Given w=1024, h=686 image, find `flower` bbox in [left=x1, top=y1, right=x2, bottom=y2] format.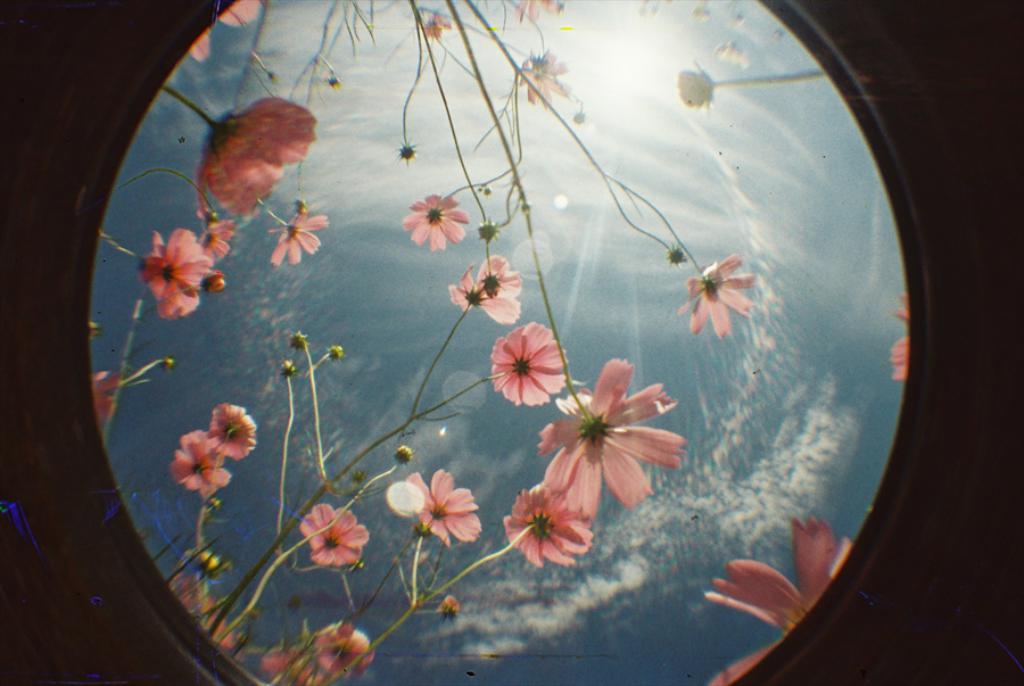
[left=705, top=516, right=852, bottom=685].
